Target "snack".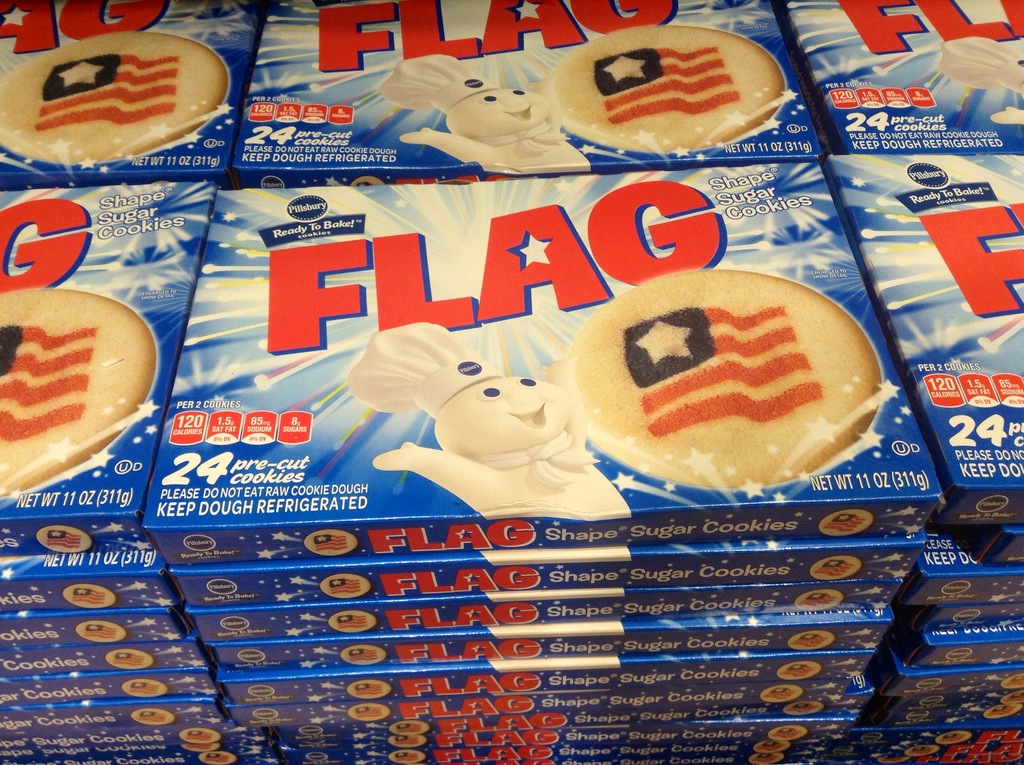
Target region: 1001,691,1023,704.
